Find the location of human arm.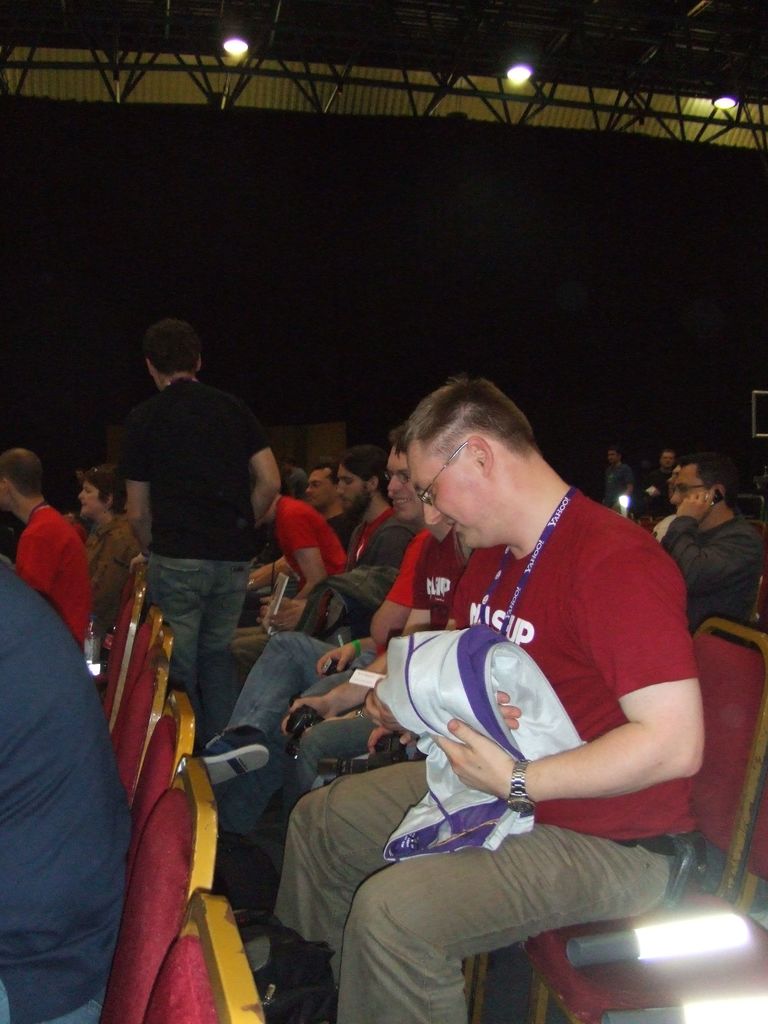
Location: 355:672:419:748.
